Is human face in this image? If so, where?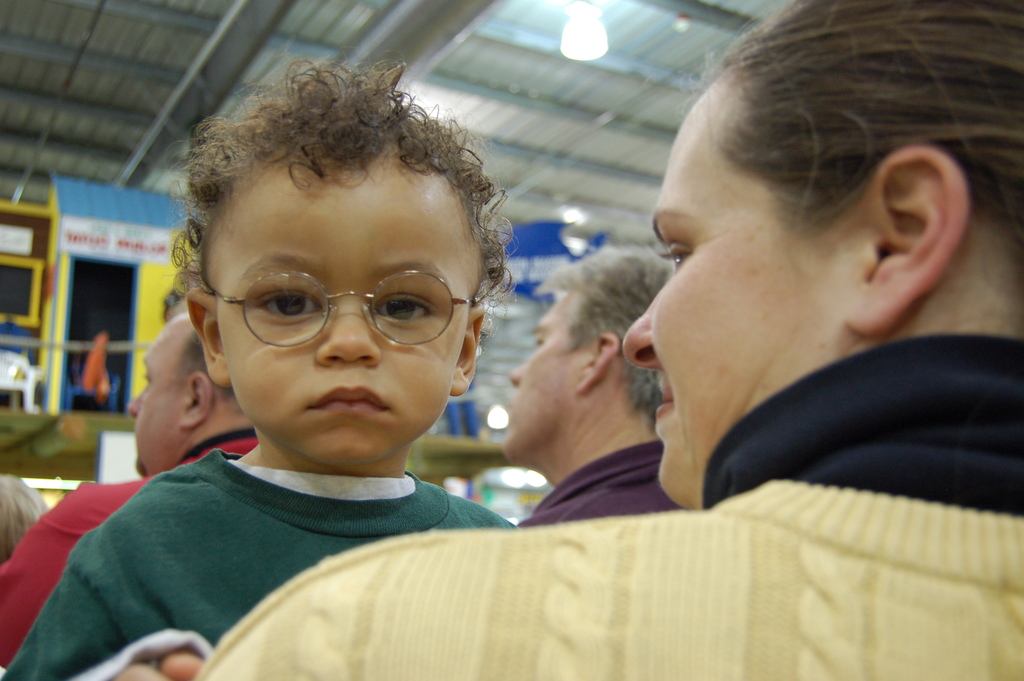
Yes, at [x1=212, y1=149, x2=476, y2=465].
